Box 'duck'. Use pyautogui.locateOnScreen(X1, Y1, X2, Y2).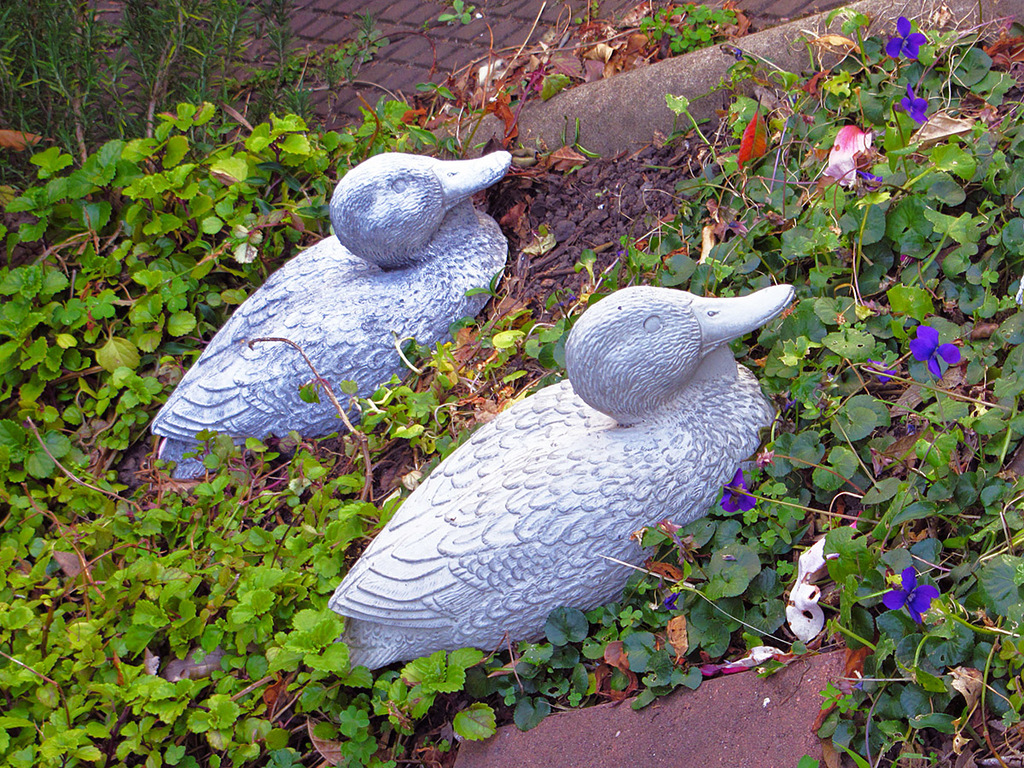
pyautogui.locateOnScreen(354, 265, 806, 678).
